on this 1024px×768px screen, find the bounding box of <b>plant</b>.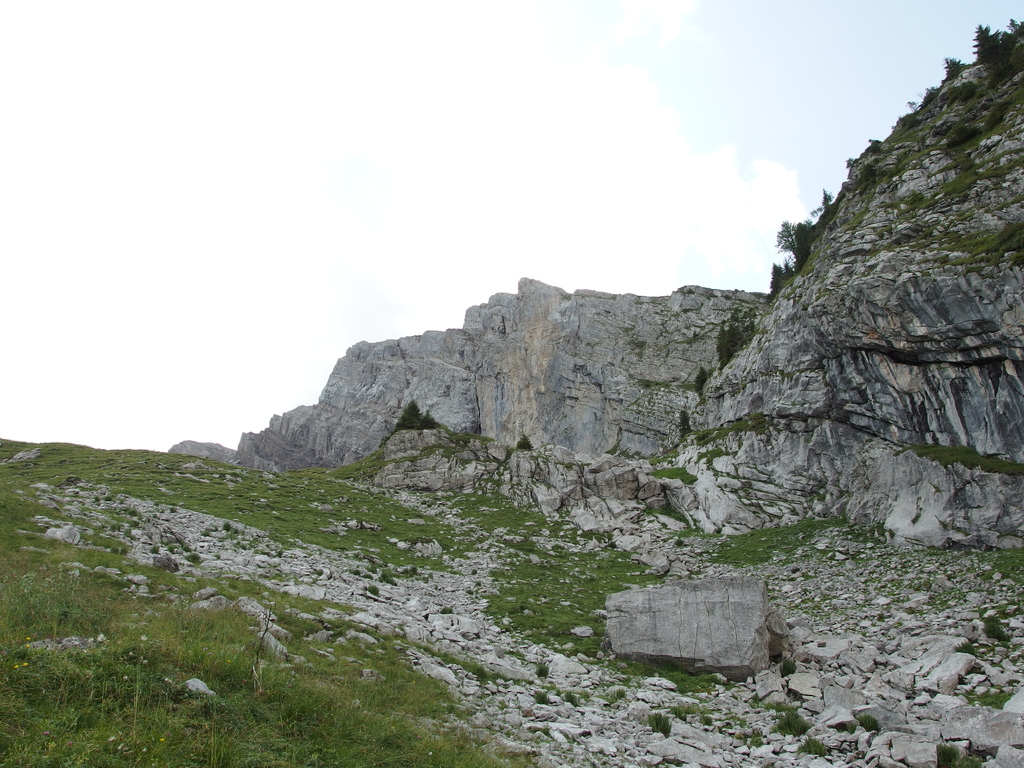
Bounding box: left=973, top=604, right=993, bottom=619.
